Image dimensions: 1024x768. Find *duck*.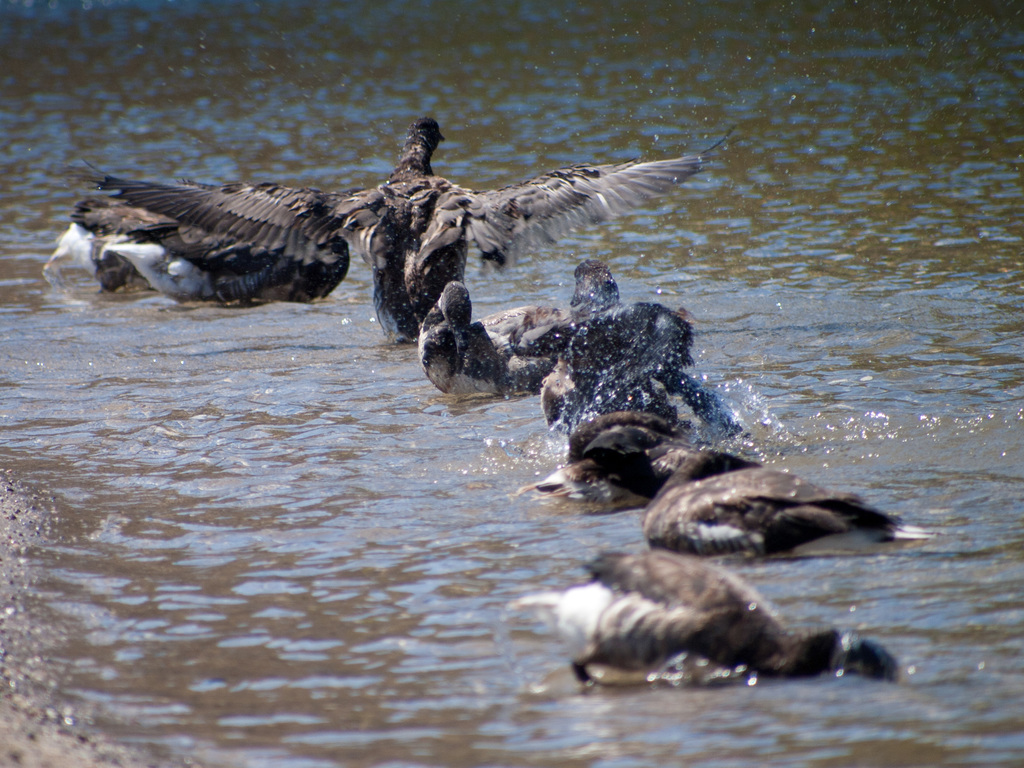
bbox=(560, 254, 698, 345).
